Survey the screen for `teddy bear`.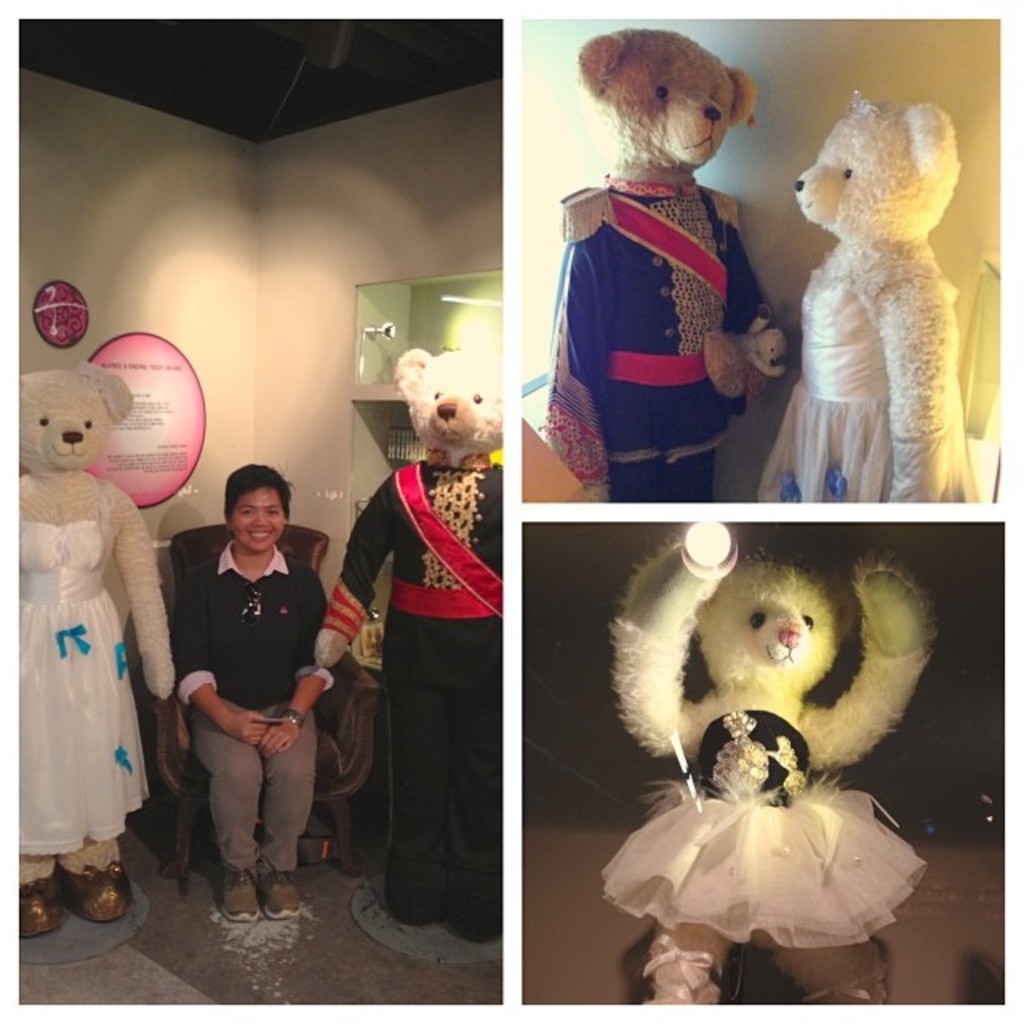
Survey found: x1=549, y1=34, x2=779, y2=507.
